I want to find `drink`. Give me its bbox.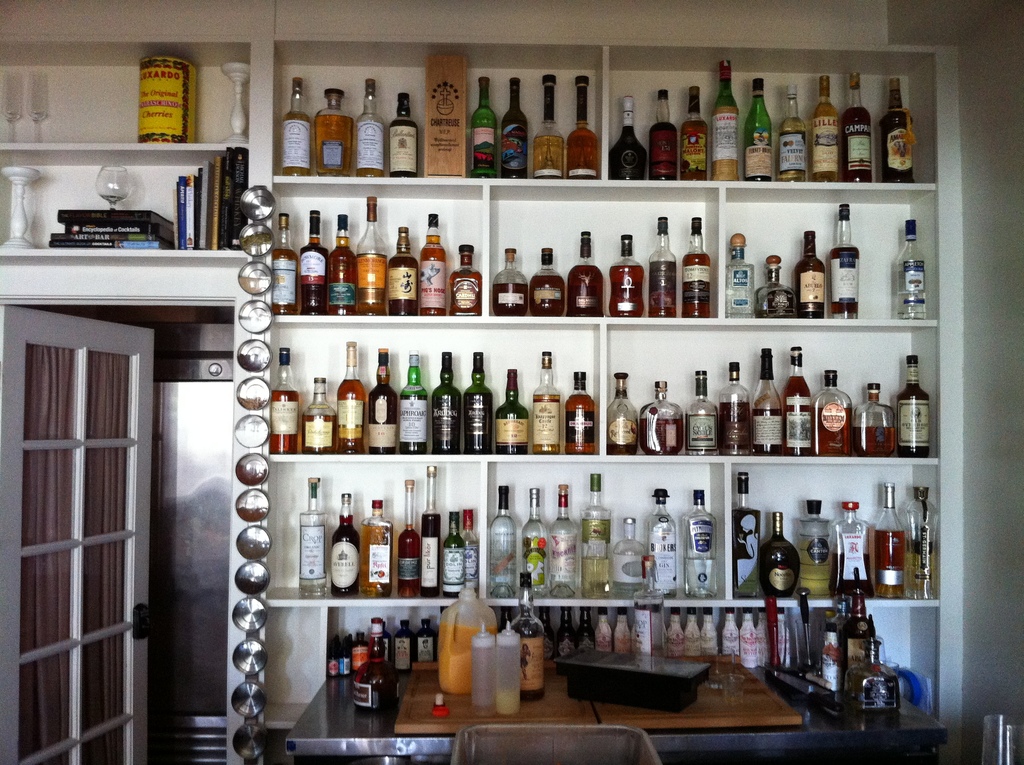
l=536, t=606, r=557, b=664.
